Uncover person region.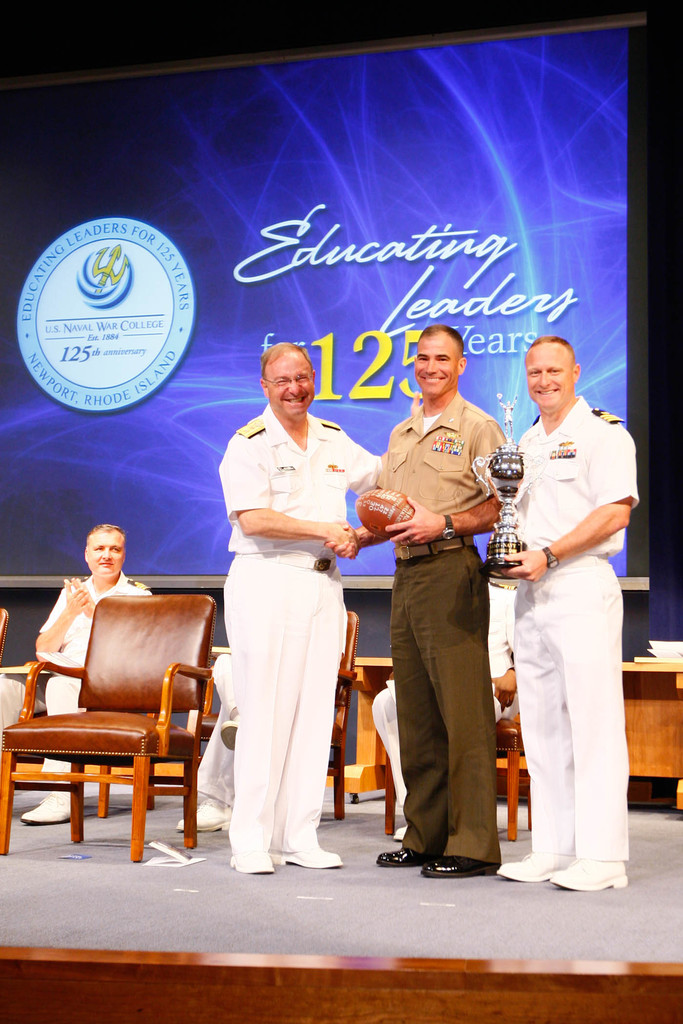
Uncovered: <region>0, 520, 154, 824</region>.
